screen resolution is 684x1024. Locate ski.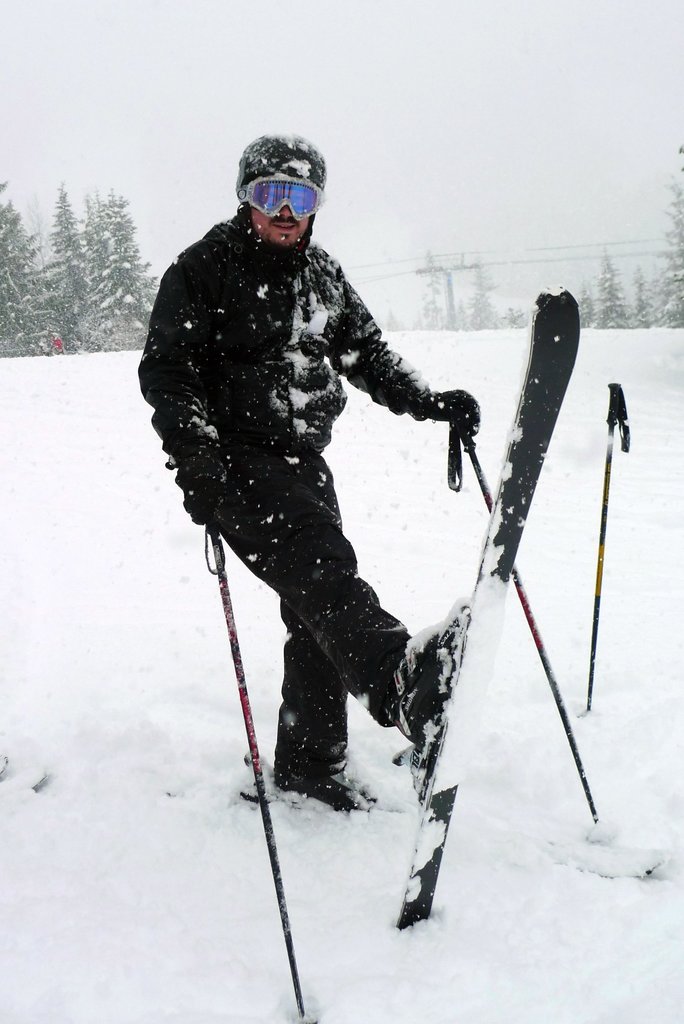
crop(422, 312, 621, 917).
